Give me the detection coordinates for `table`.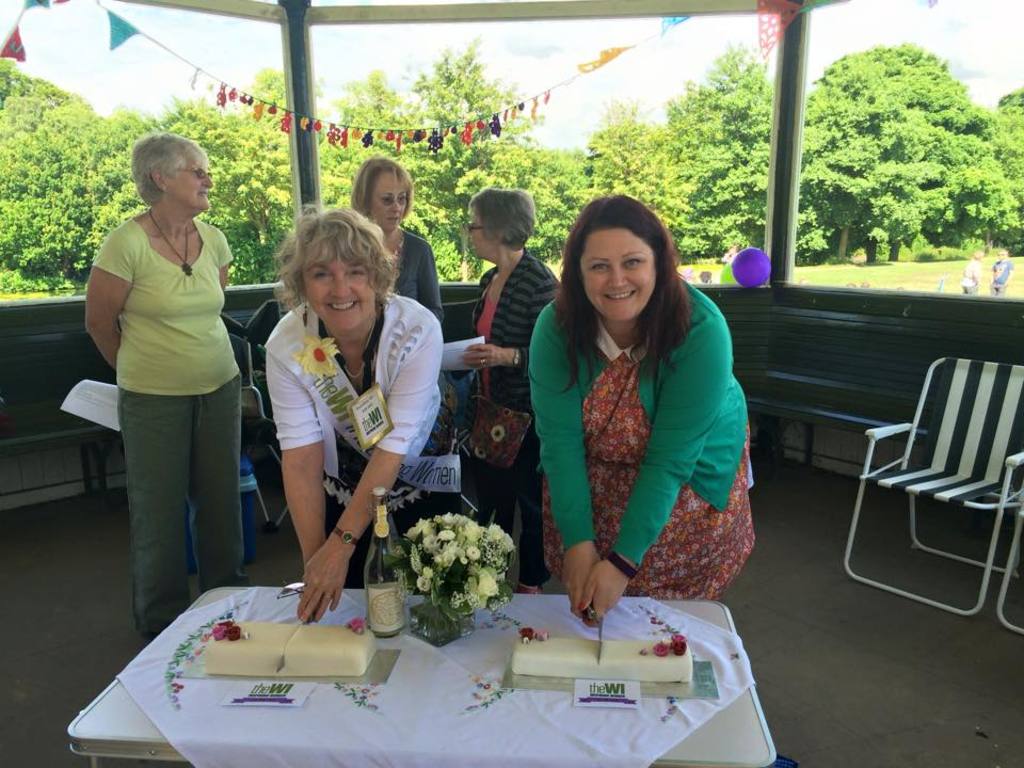
53/572/753/767.
